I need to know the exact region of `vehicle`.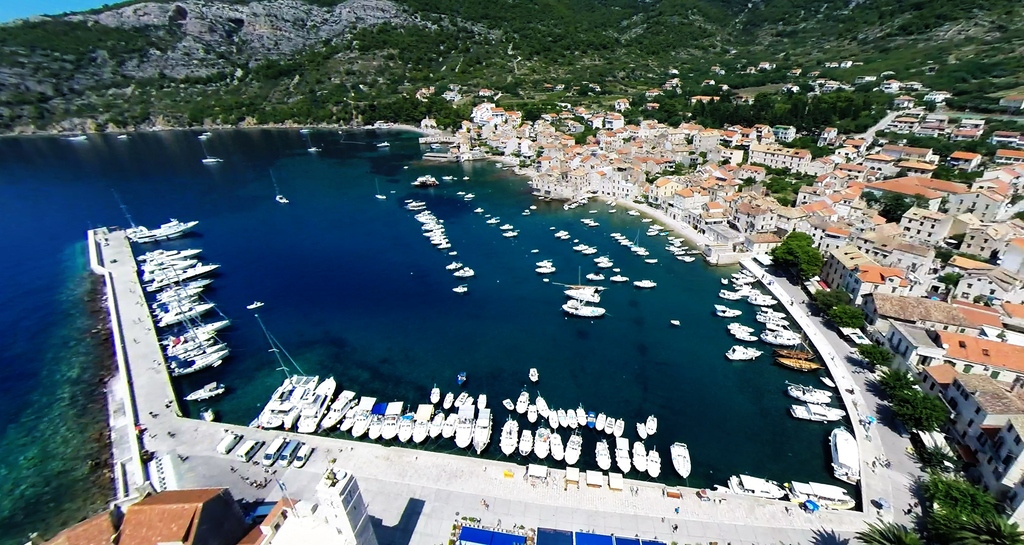
Region: (x1=719, y1=305, x2=746, y2=319).
